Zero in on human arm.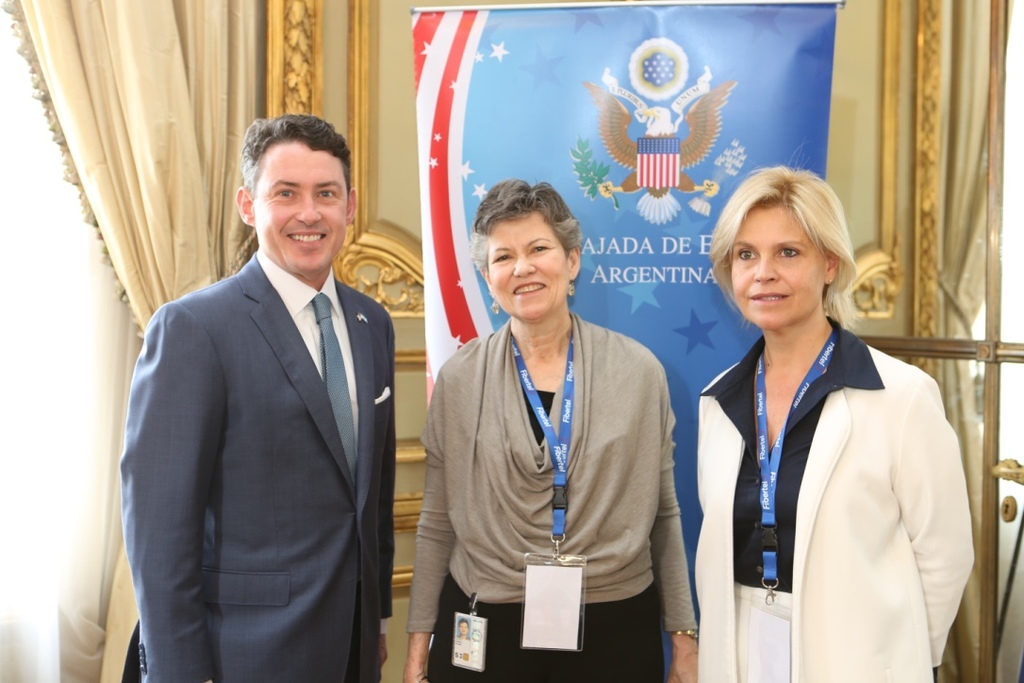
Zeroed in: <box>648,365,702,682</box>.
